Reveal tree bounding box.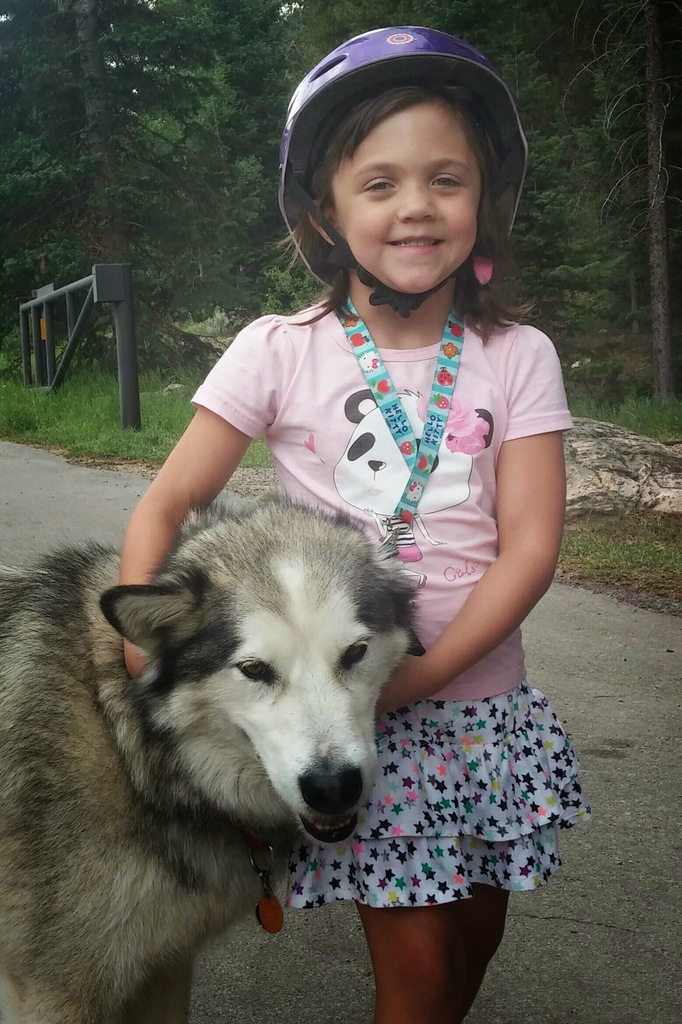
Revealed: 566, 0, 680, 399.
